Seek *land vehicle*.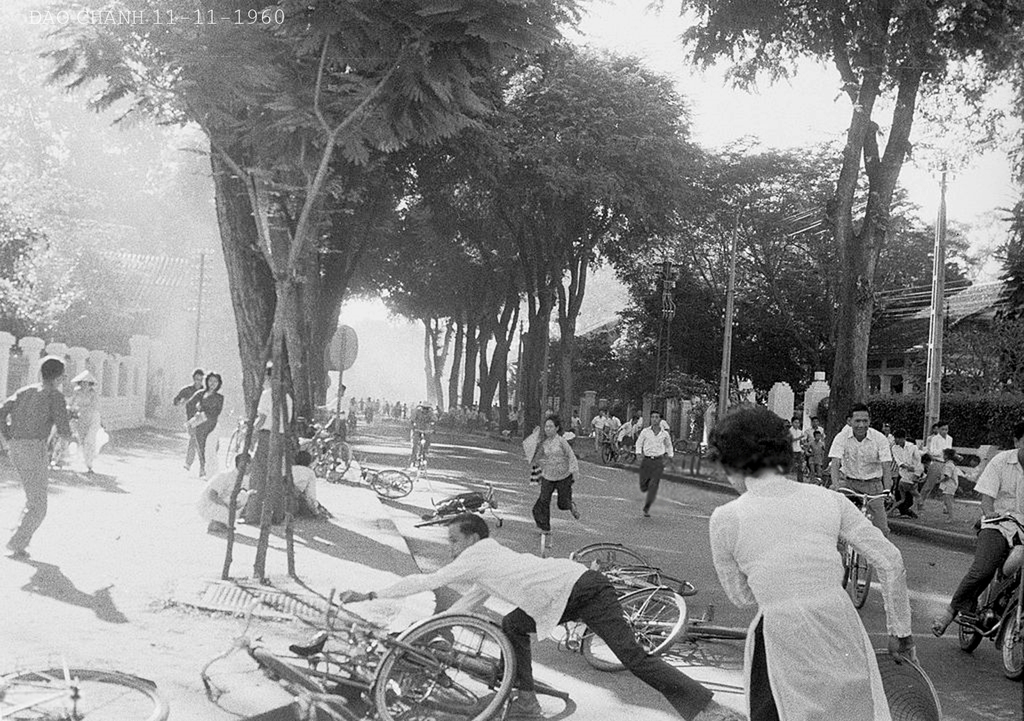
BBox(0, 656, 173, 720).
